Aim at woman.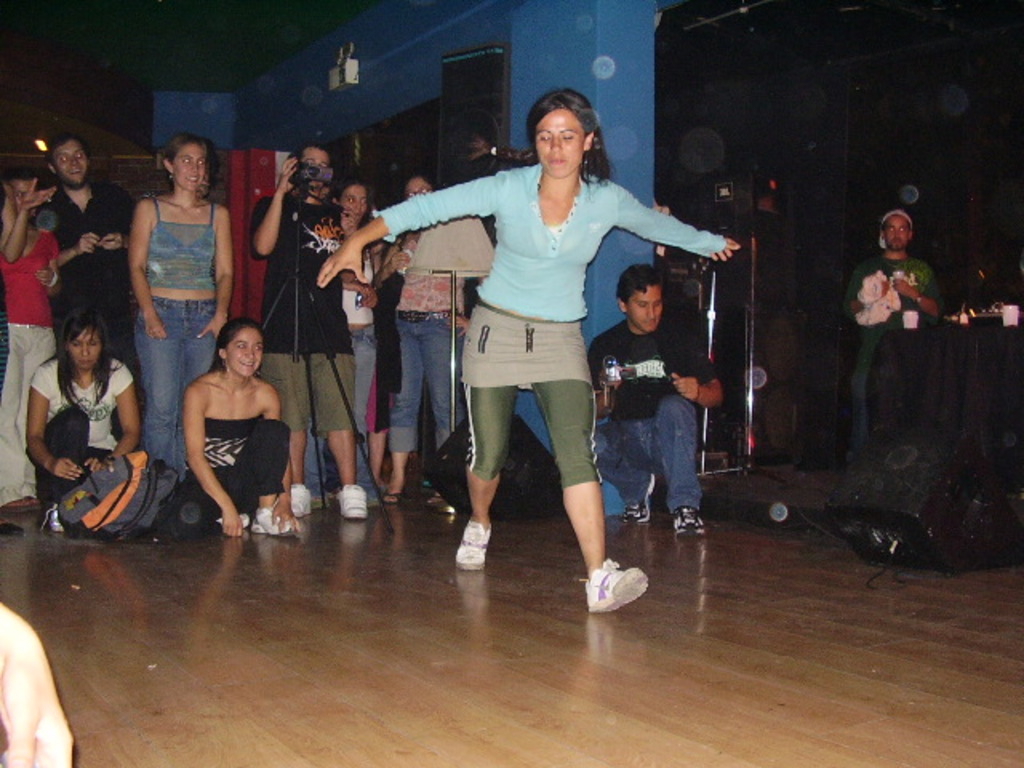
Aimed at {"x1": 5, "y1": 166, "x2": 56, "y2": 494}.
